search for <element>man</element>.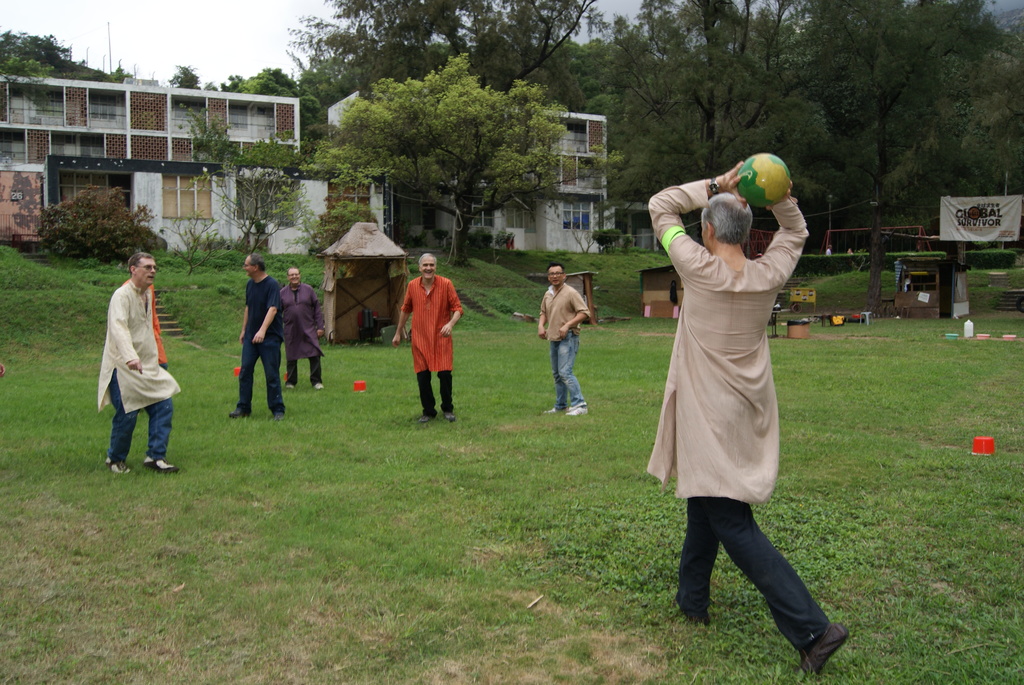
Found at [x1=648, y1=160, x2=845, y2=680].
